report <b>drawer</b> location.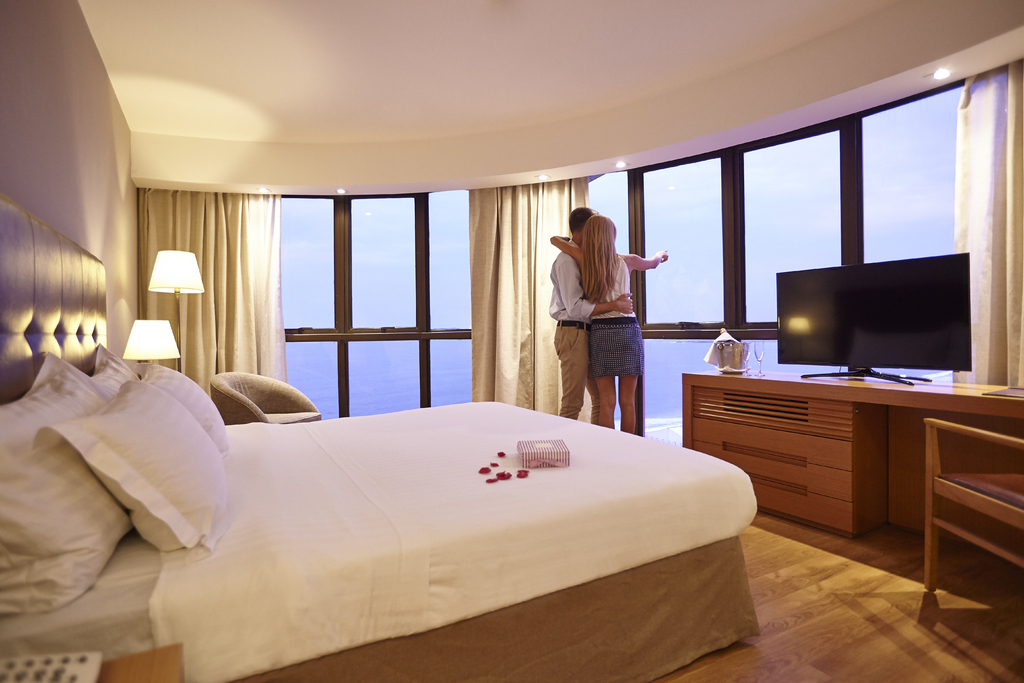
Report: crop(690, 440, 851, 498).
